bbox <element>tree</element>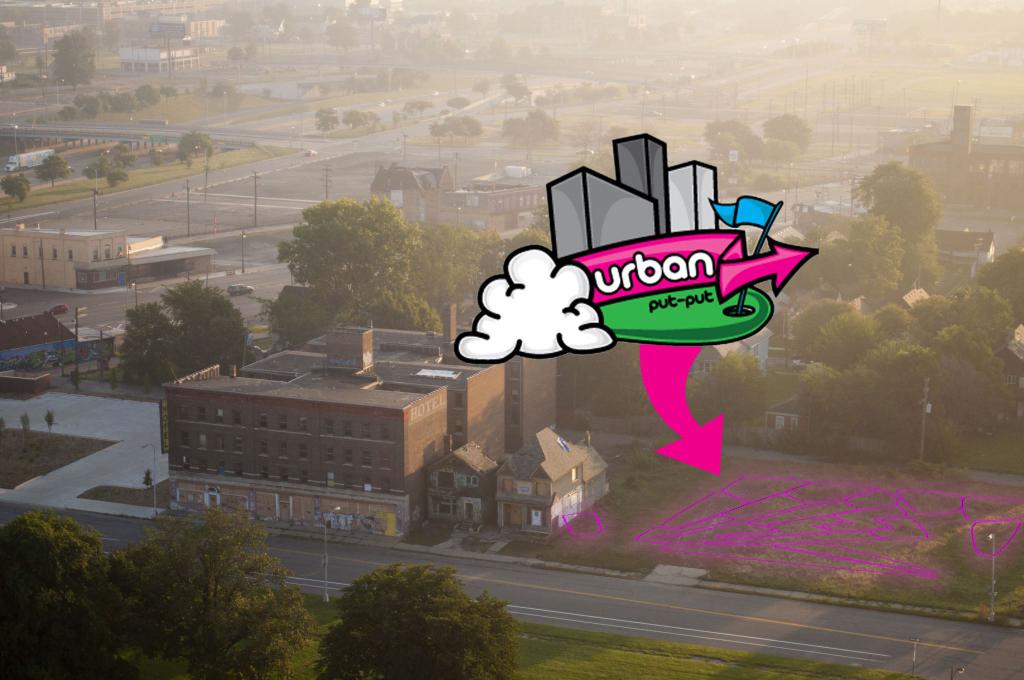
914,295,948,328
